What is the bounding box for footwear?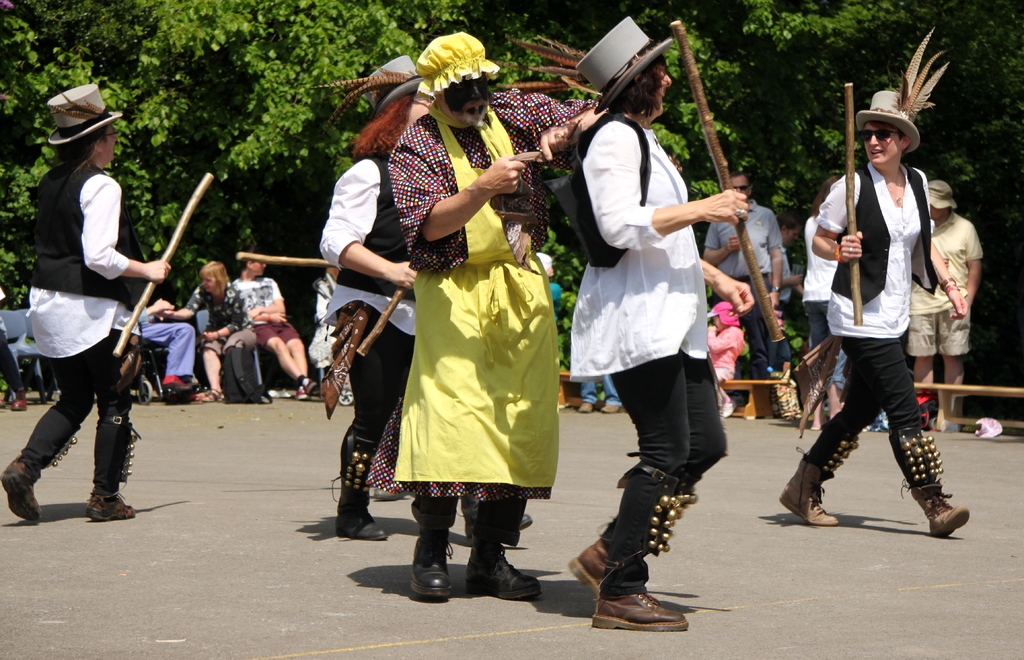
{"left": 898, "top": 473, "right": 973, "bottom": 541}.
